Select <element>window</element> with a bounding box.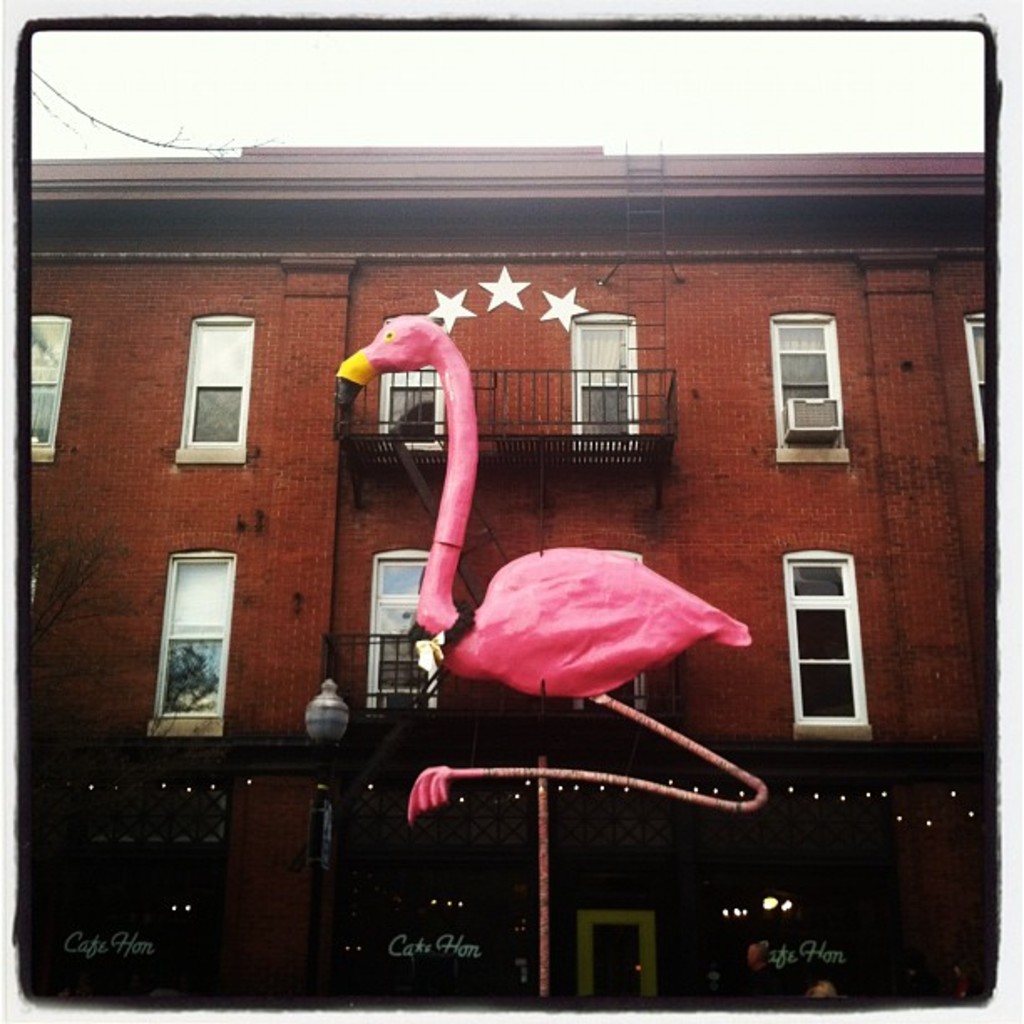
BBox(18, 306, 67, 465).
